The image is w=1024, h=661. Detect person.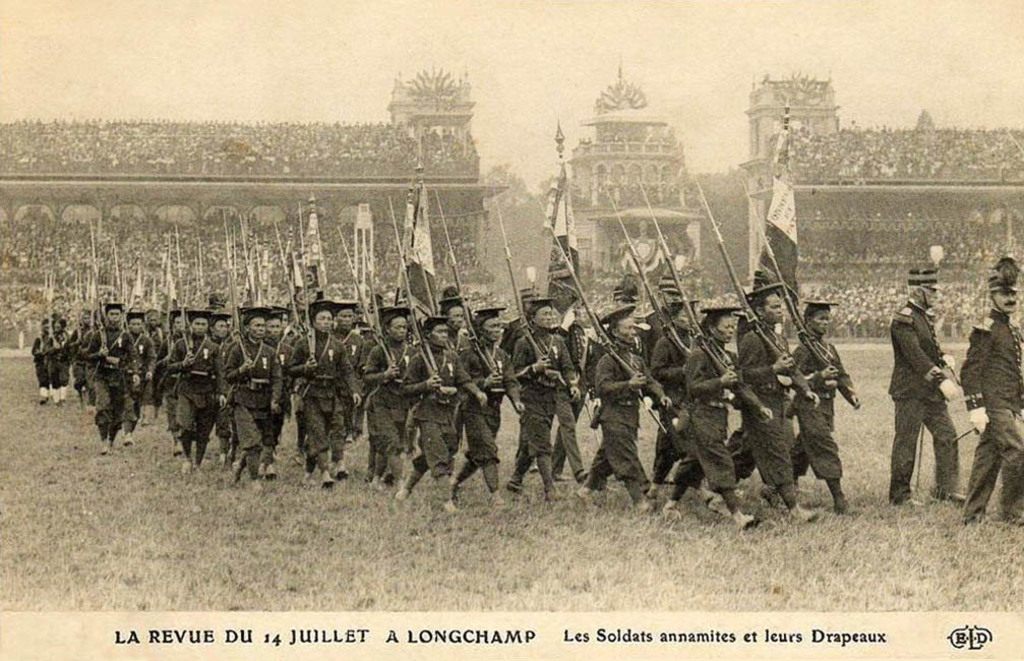
Detection: box=[79, 302, 140, 462].
